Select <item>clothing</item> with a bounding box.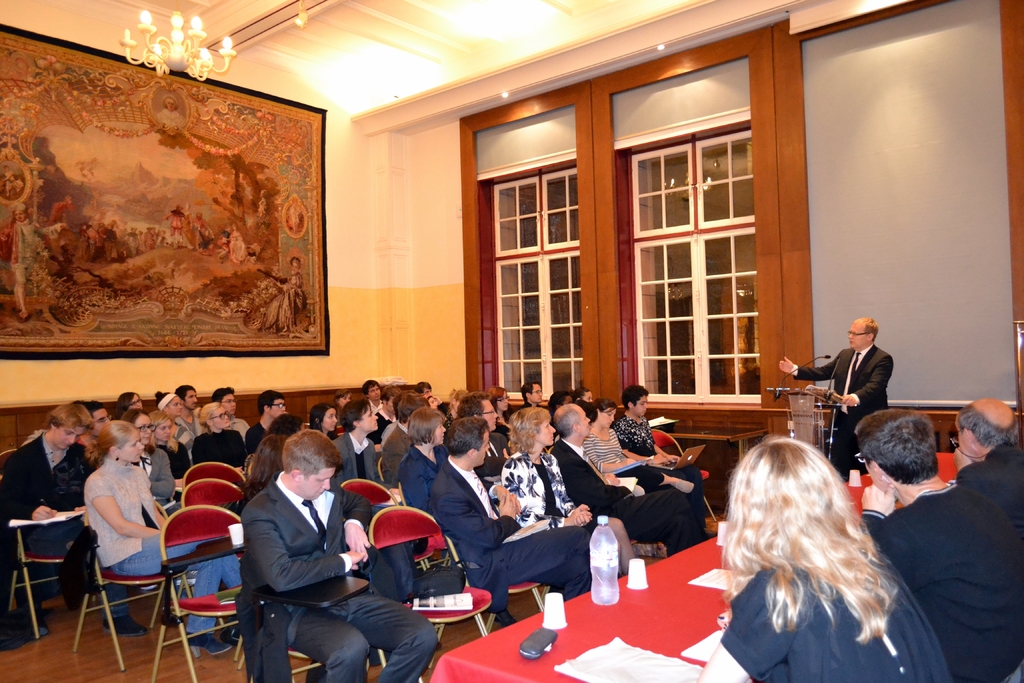
246 420 262 456.
